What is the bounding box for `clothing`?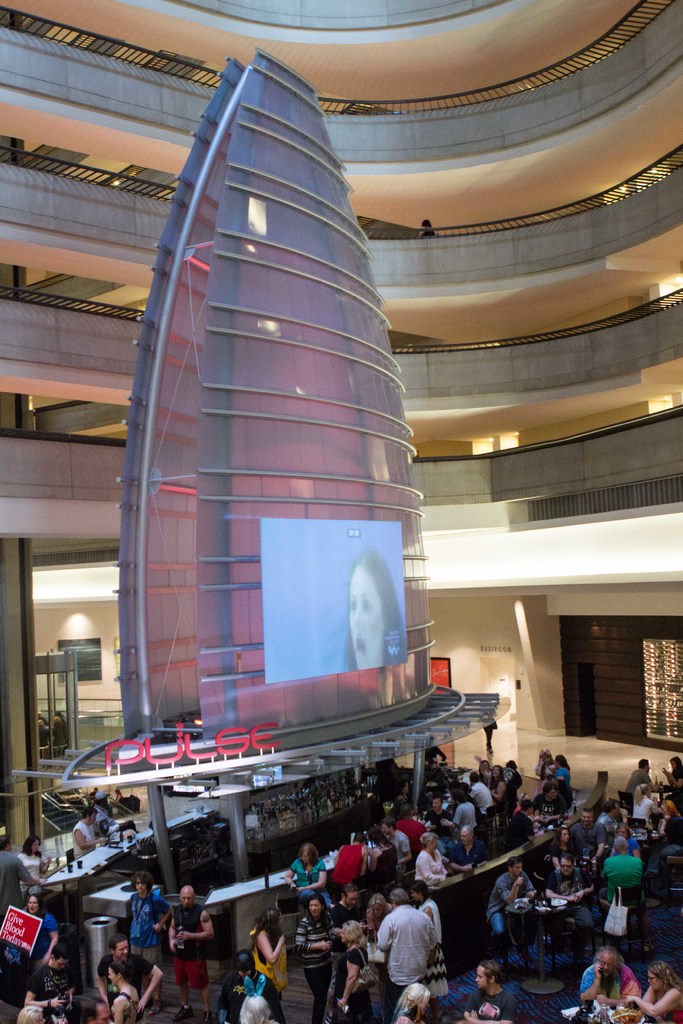
(454, 804, 487, 846).
